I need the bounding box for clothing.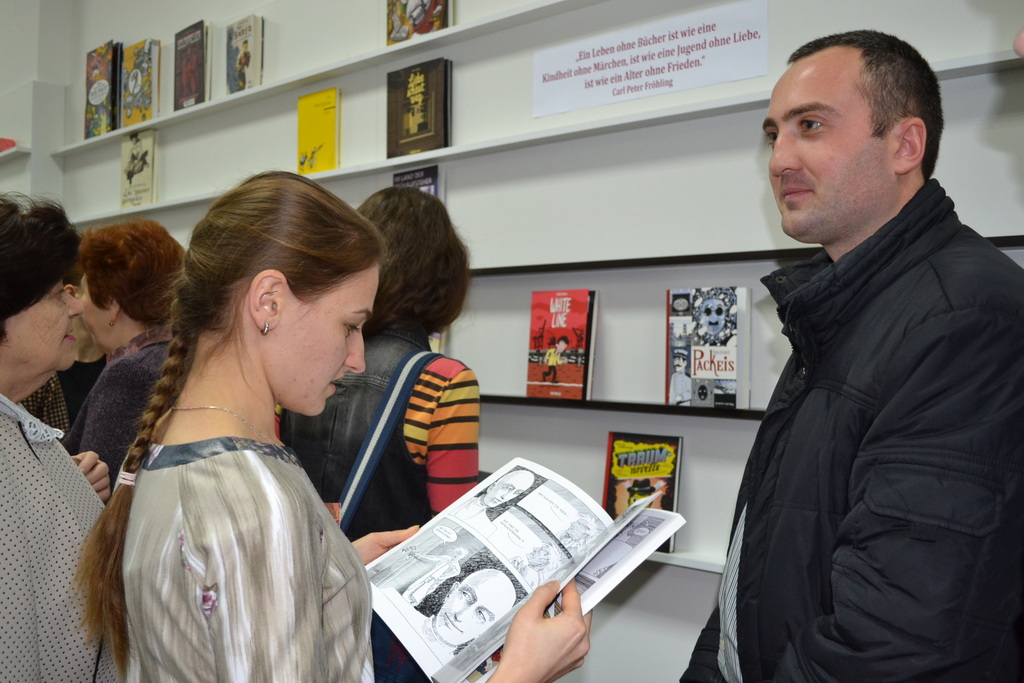
Here it is: bbox=(117, 425, 368, 682).
